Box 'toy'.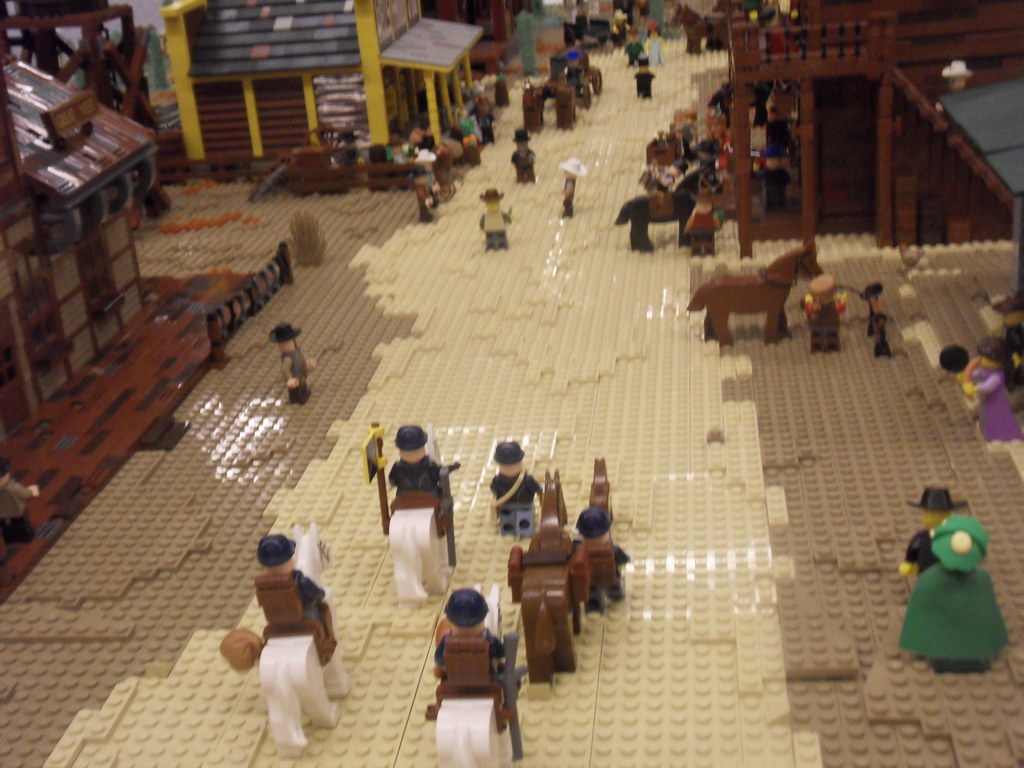
rect(424, 580, 525, 767).
